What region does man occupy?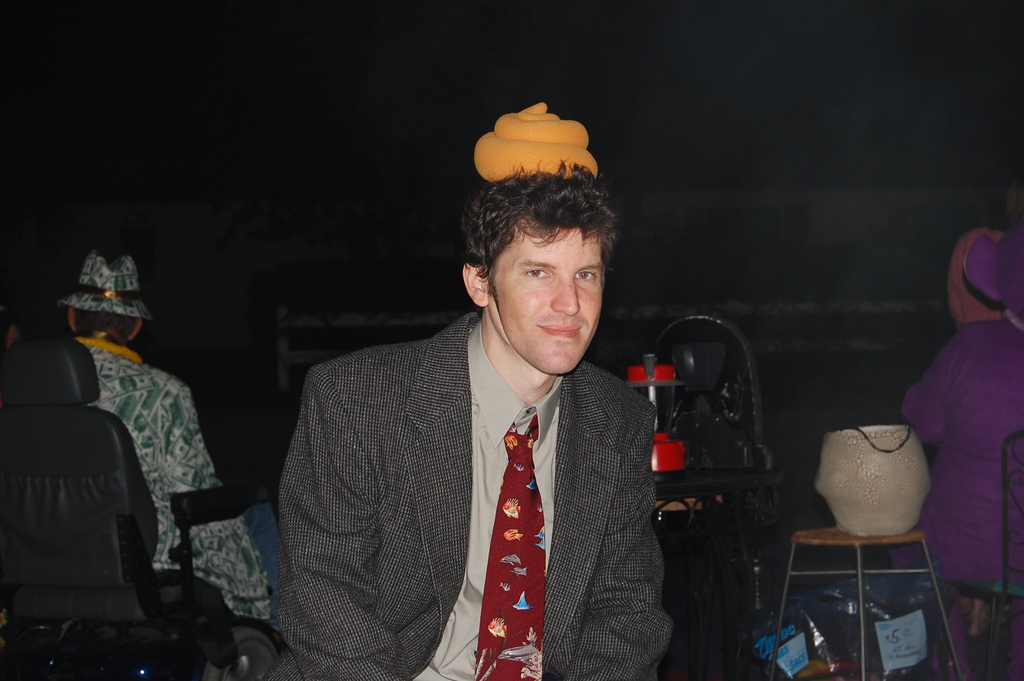
{"x1": 262, "y1": 161, "x2": 673, "y2": 680}.
